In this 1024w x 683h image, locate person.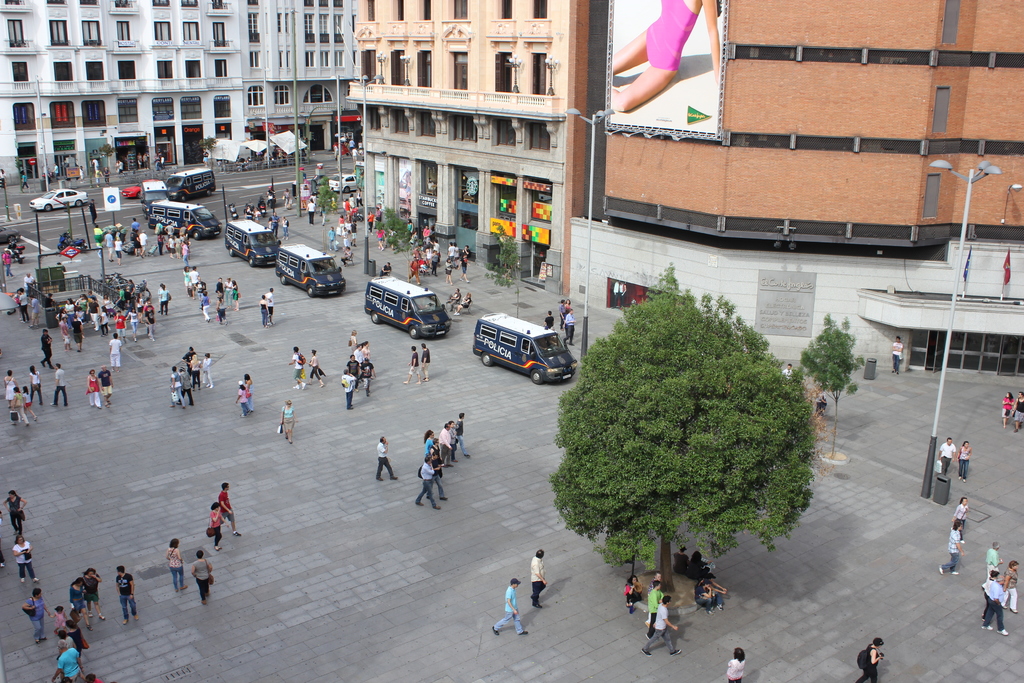
Bounding box: (x1=1001, y1=391, x2=1011, y2=429).
